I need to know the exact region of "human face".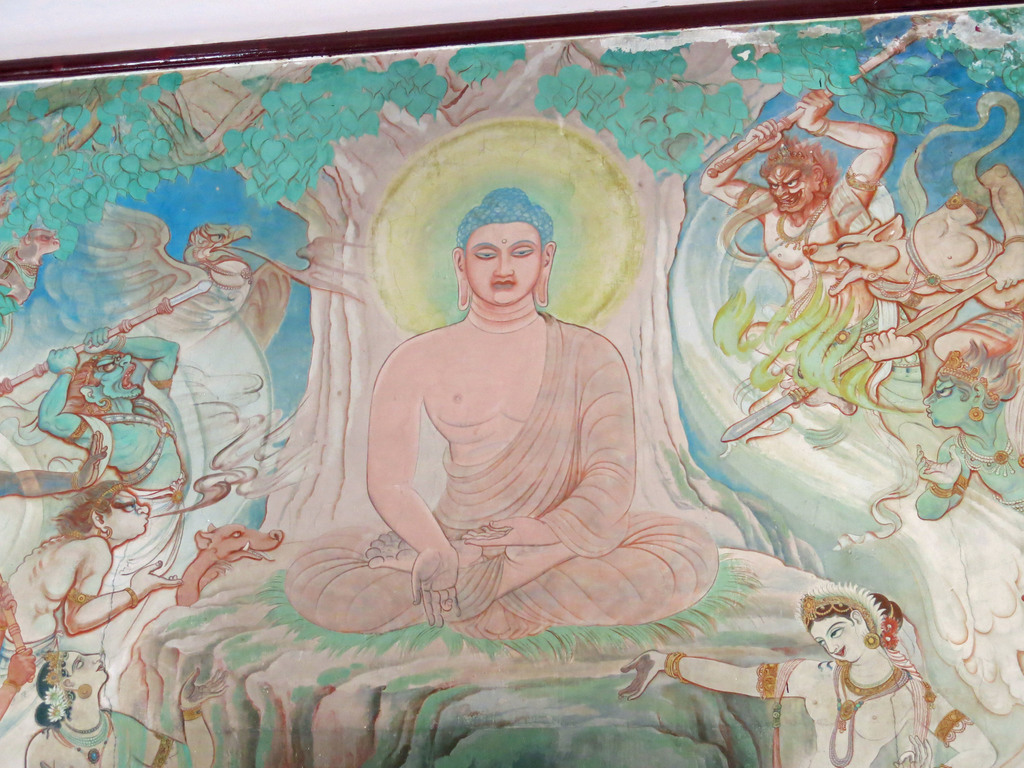
Region: [left=808, top=613, right=861, bottom=659].
